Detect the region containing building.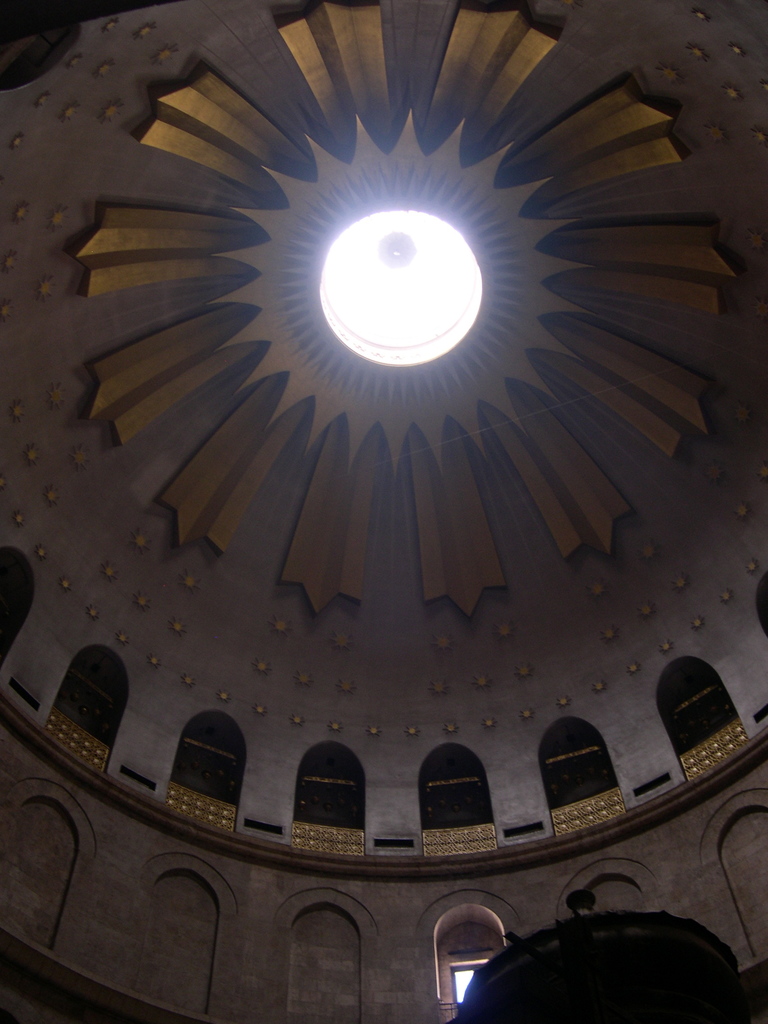
0:0:735:1020.
